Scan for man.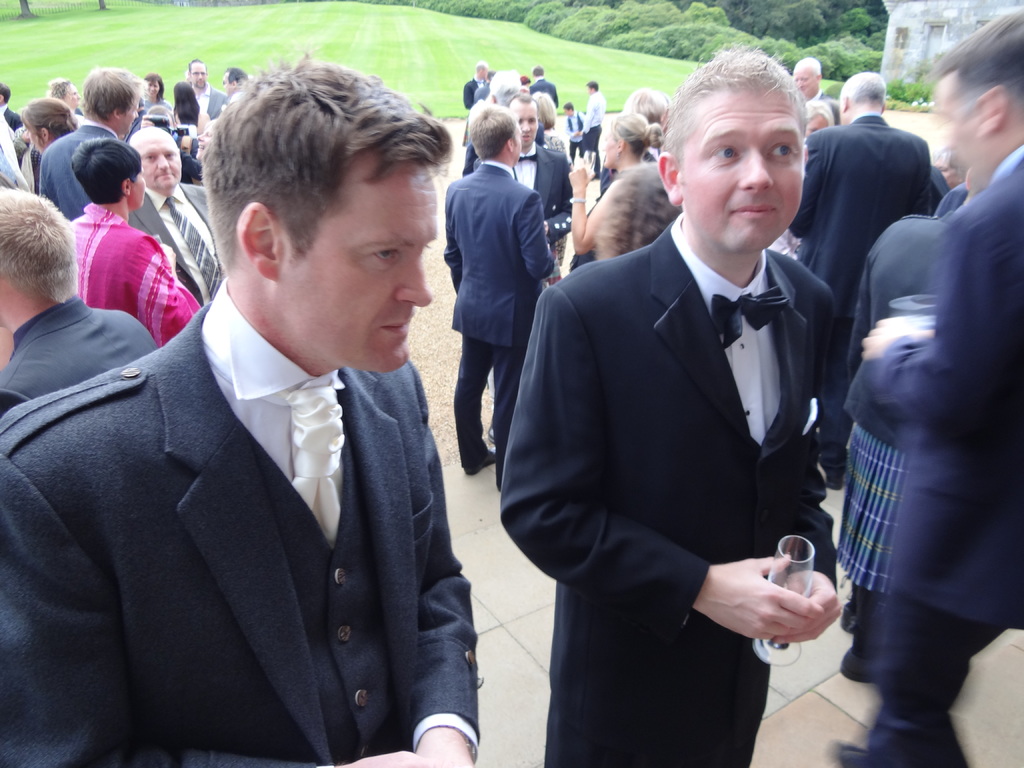
Scan result: 457:59:486:111.
